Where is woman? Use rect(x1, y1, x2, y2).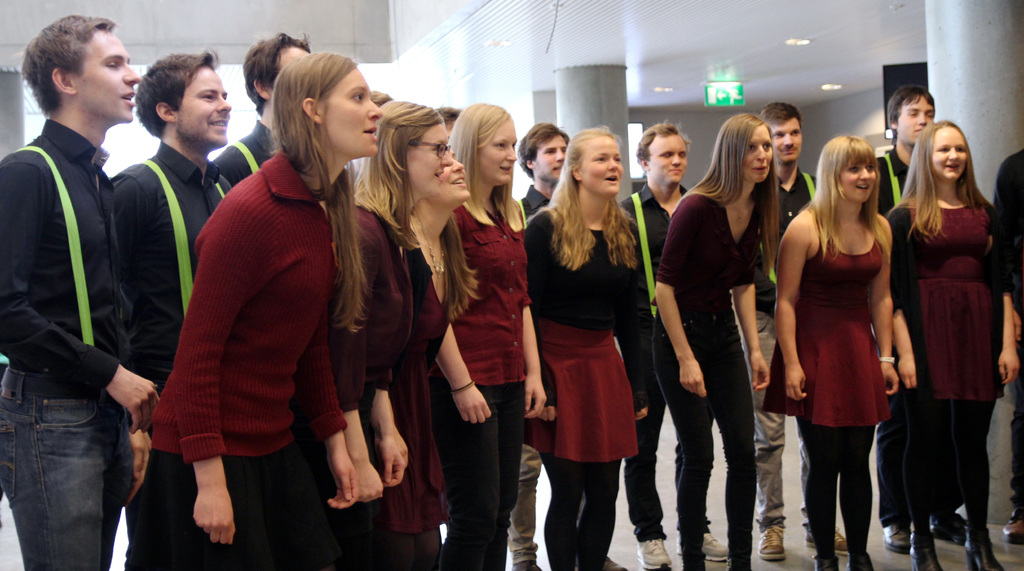
rect(315, 101, 459, 570).
